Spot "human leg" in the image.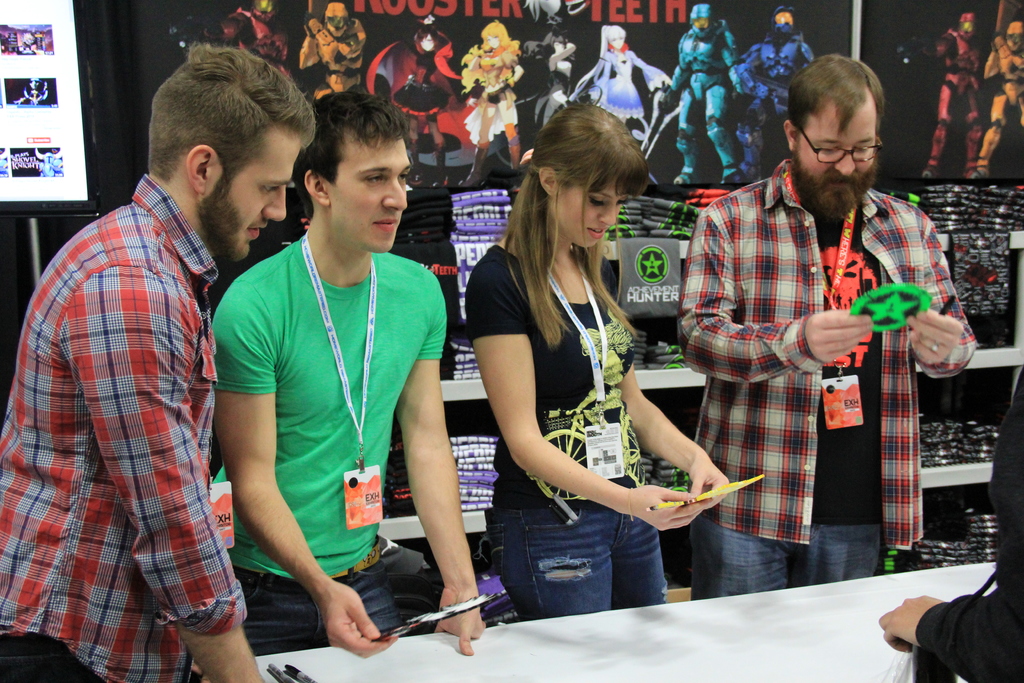
"human leg" found at locate(970, 85, 1011, 171).
